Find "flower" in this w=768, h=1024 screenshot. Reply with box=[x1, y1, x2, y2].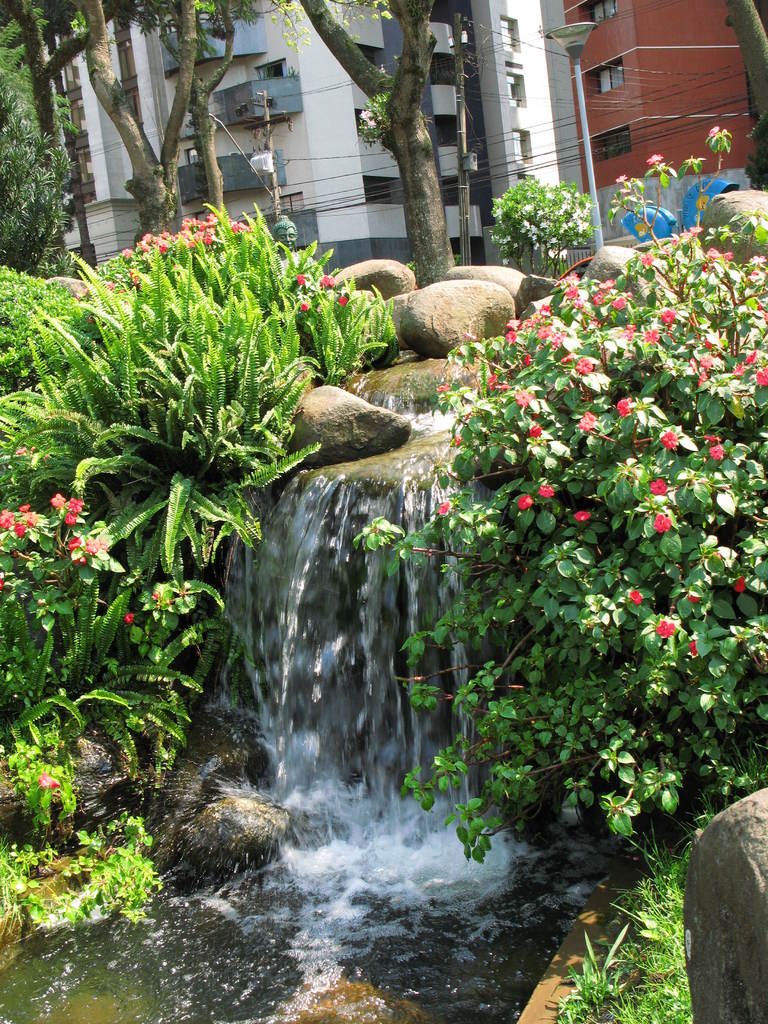
box=[751, 364, 767, 385].
